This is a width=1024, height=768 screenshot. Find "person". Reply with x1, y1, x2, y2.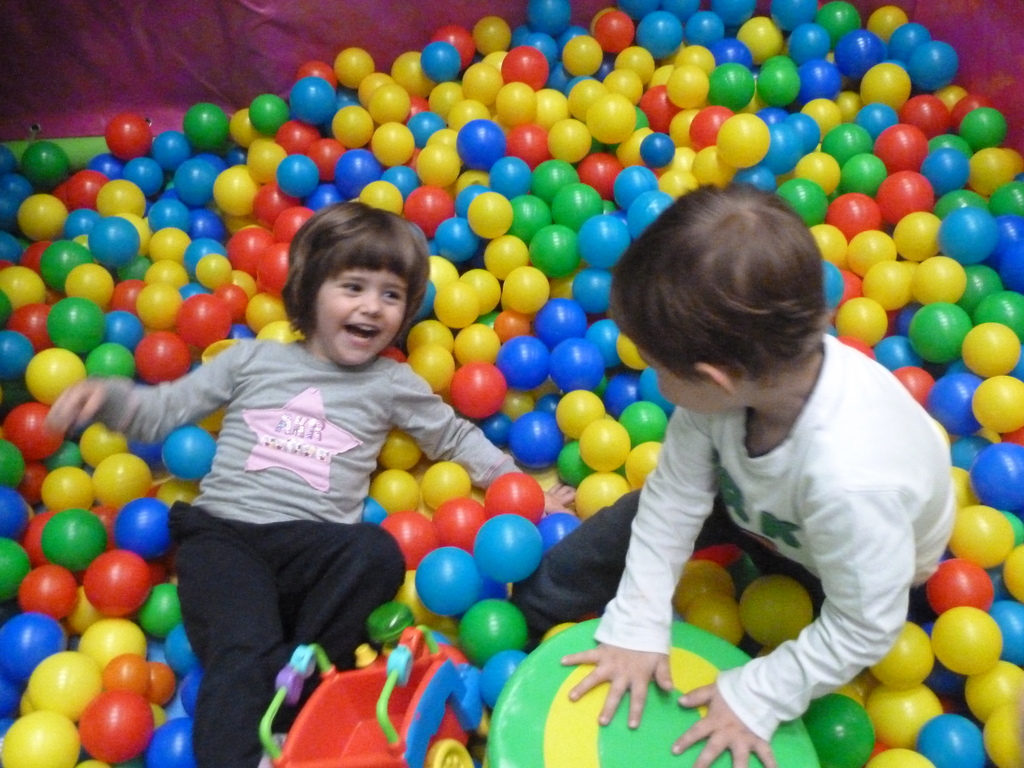
510, 179, 952, 767.
